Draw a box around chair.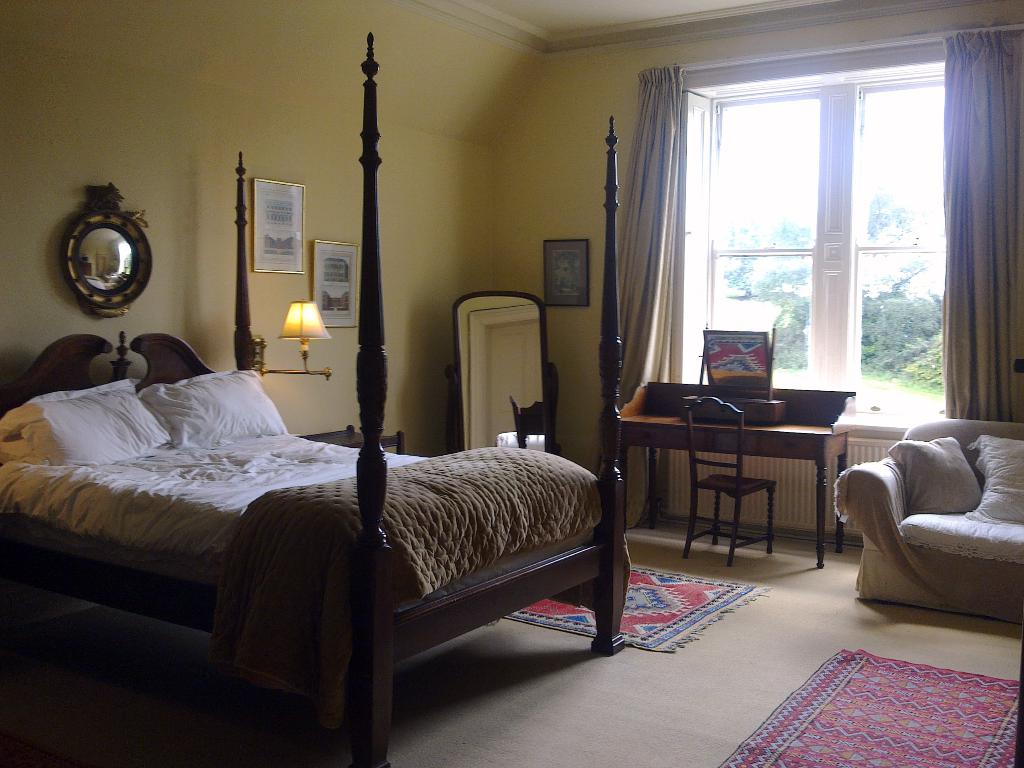
bbox=[678, 392, 779, 576].
